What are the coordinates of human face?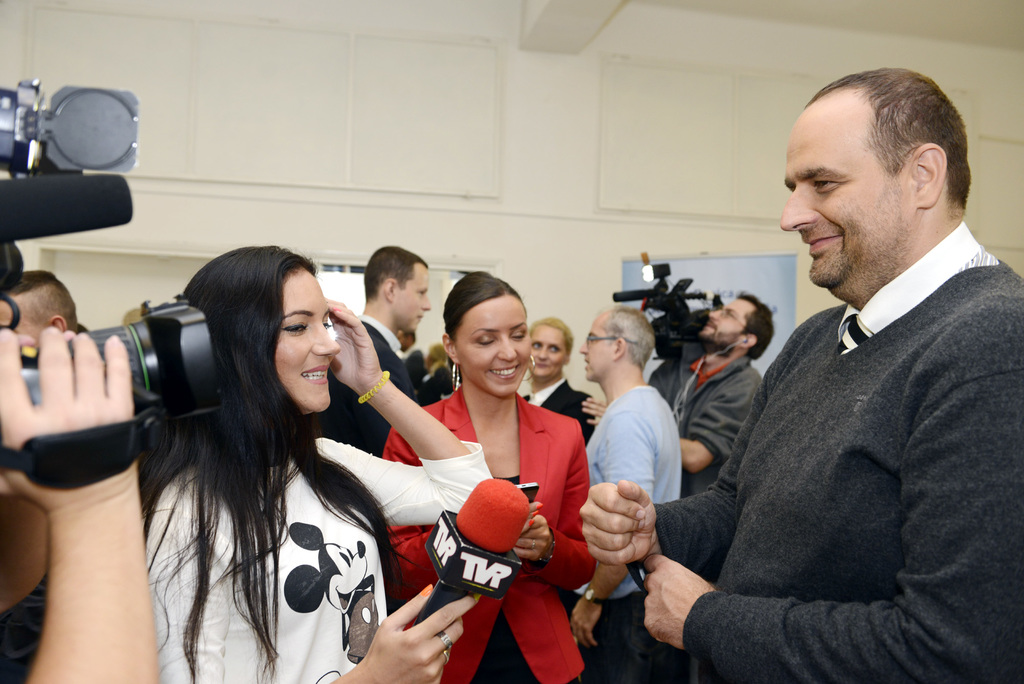
crop(397, 259, 430, 335).
